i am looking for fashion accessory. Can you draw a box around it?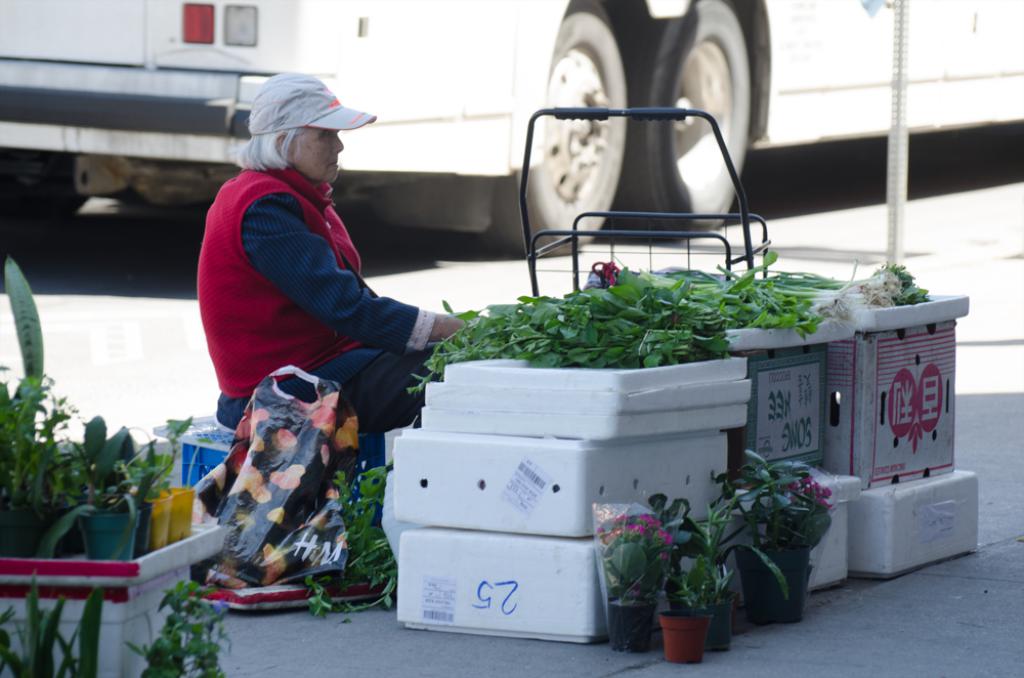
Sure, the bounding box is box(247, 72, 379, 136).
